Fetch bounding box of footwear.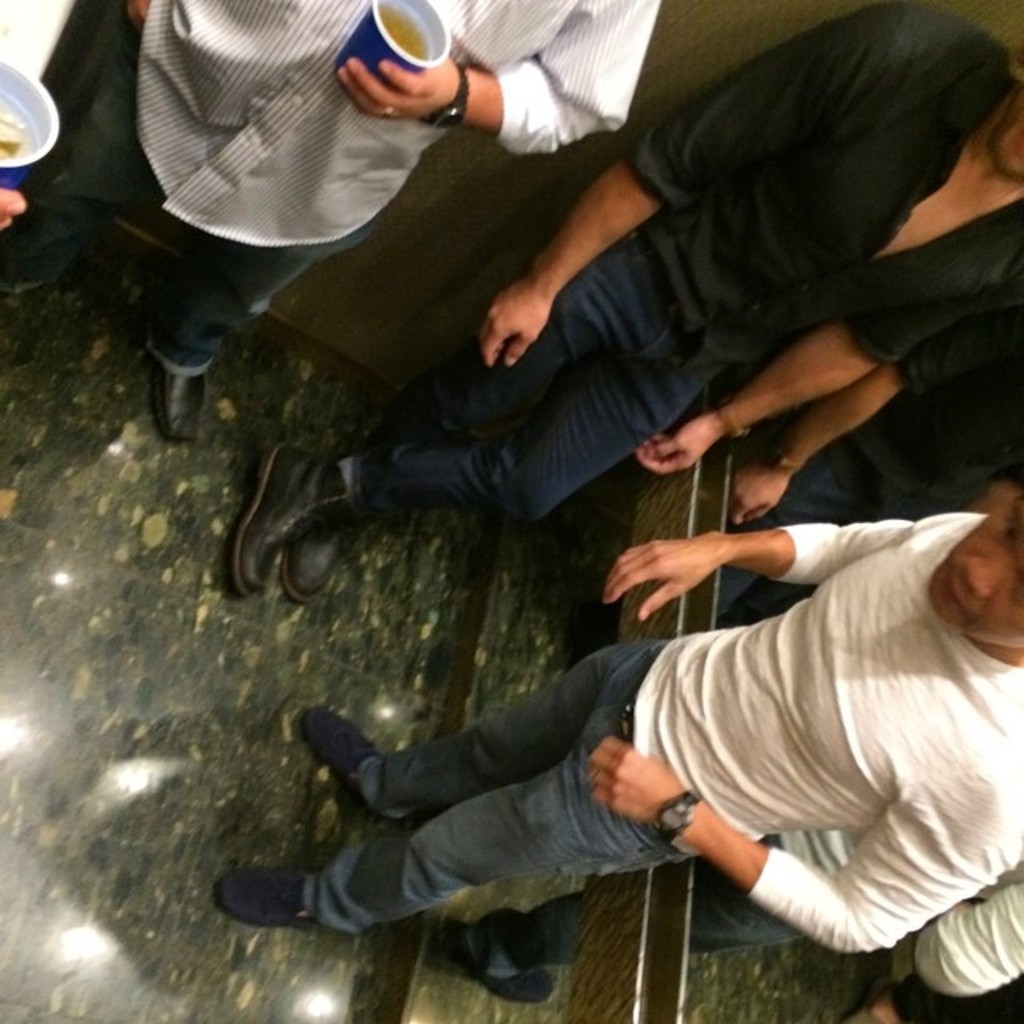
Bbox: pyautogui.locateOnScreen(214, 870, 336, 934).
